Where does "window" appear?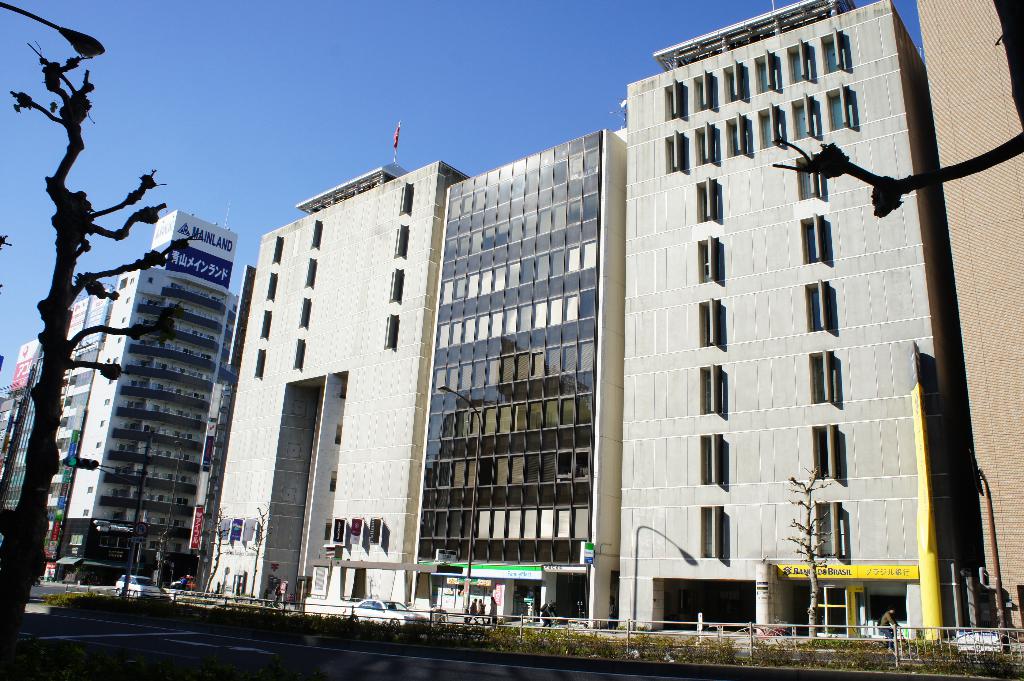
Appears at [694, 130, 717, 161].
